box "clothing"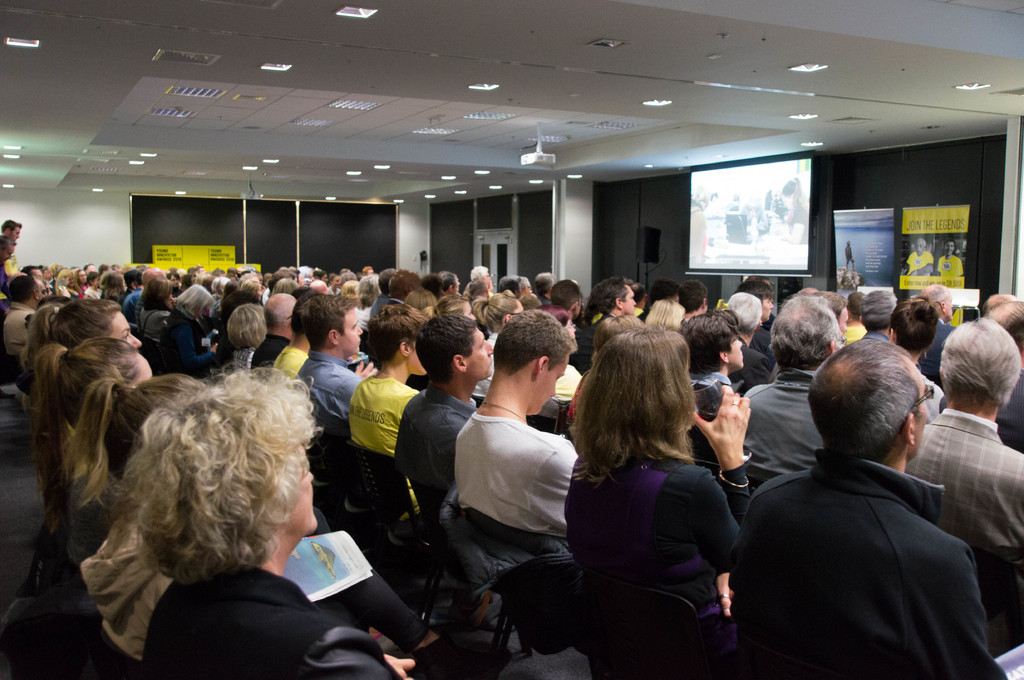
[566, 308, 612, 373]
